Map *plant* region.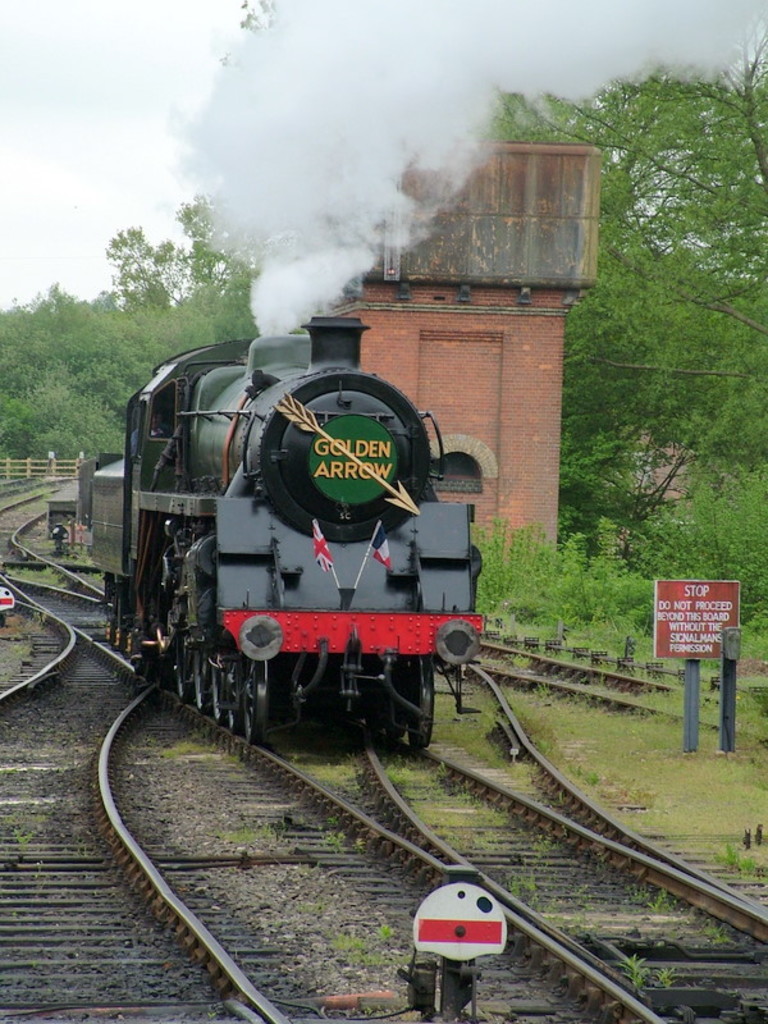
Mapped to locate(631, 881, 668, 913).
